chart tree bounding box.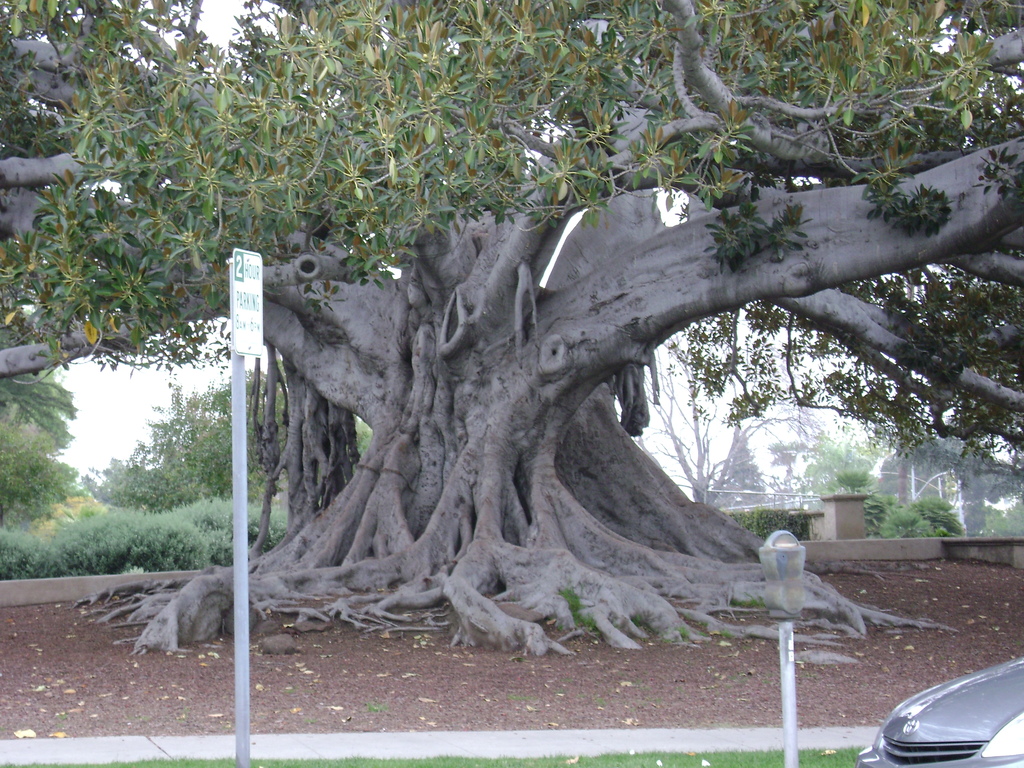
Charted: bbox(636, 333, 840, 506).
